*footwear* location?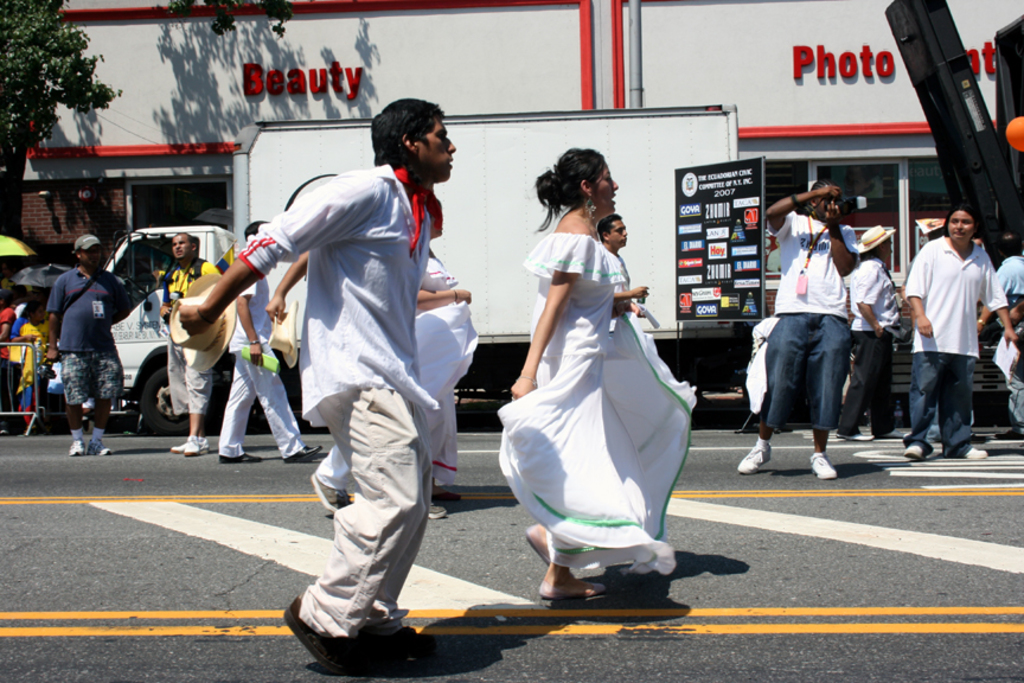
90/440/113/455
